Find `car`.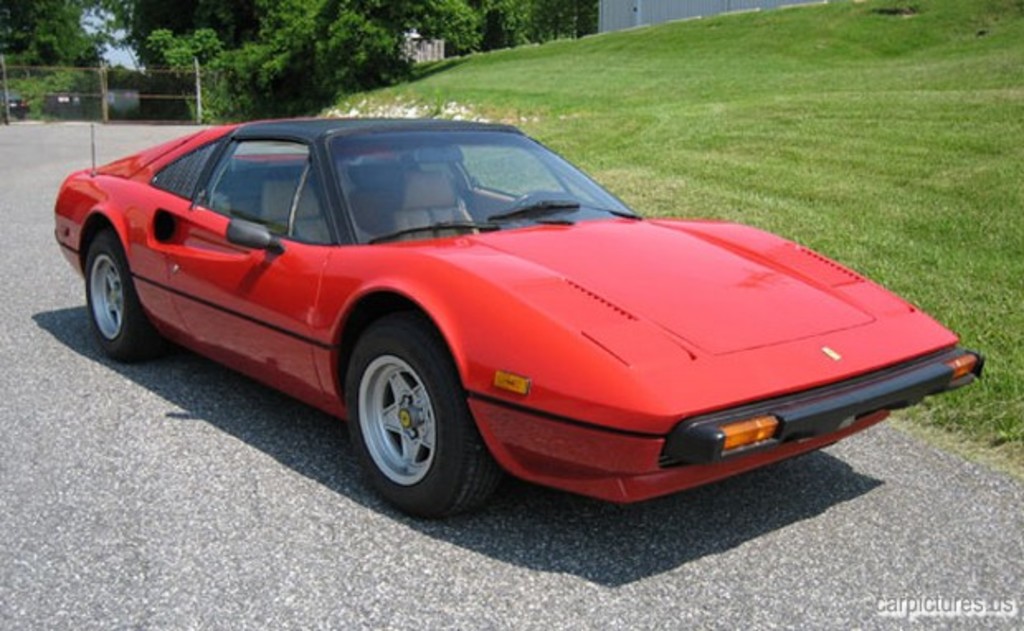
[x1=55, y1=116, x2=986, y2=519].
